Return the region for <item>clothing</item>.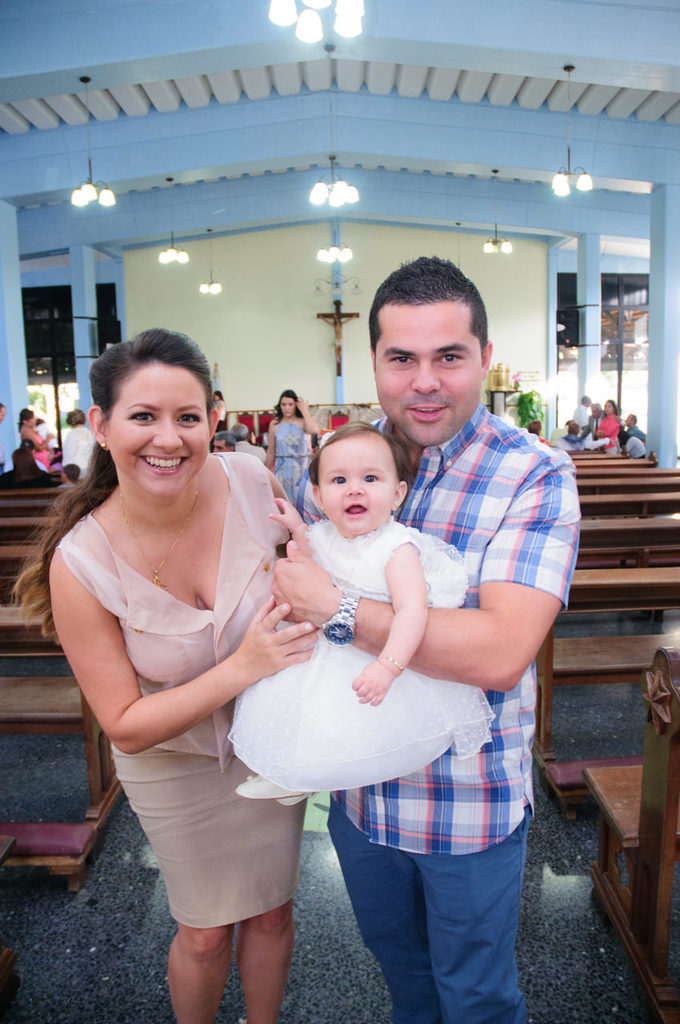
l=237, t=440, r=267, b=464.
